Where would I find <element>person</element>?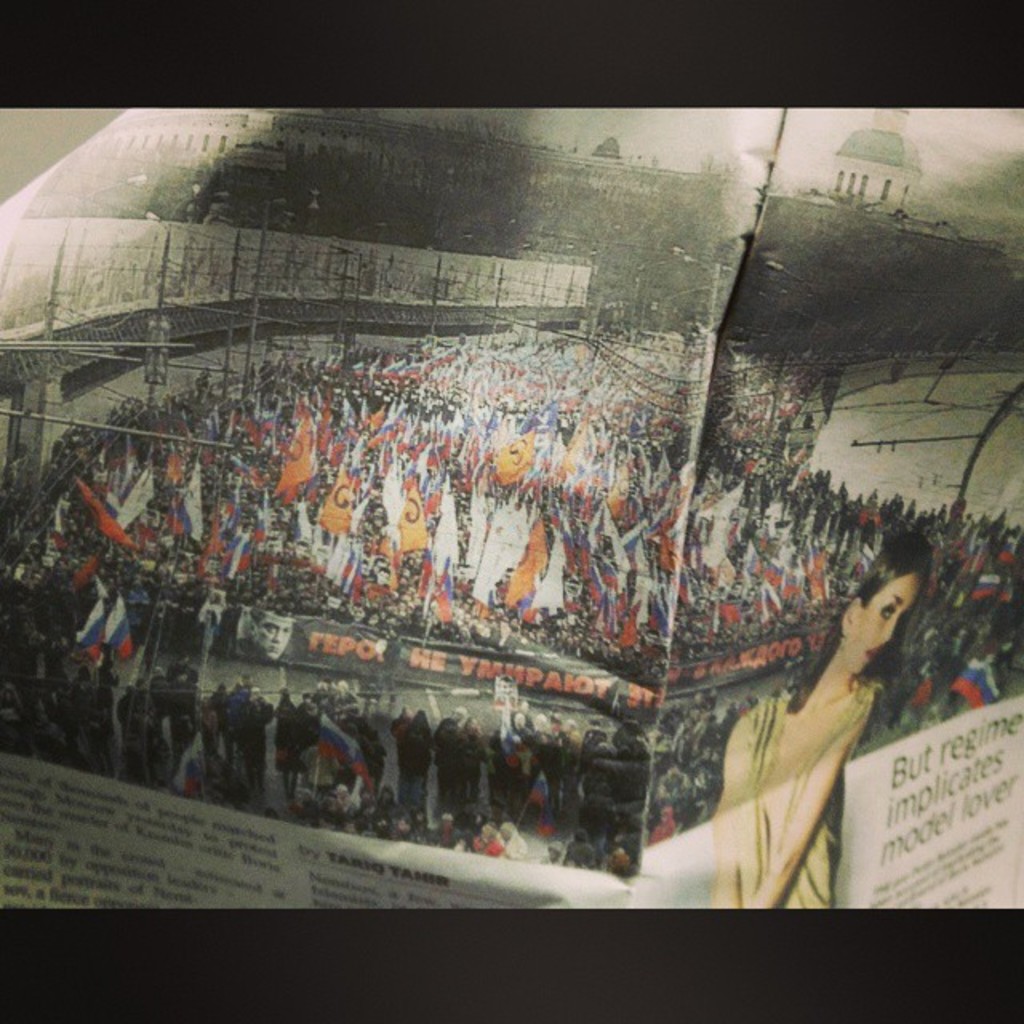
At [x1=517, y1=712, x2=579, y2=826].
